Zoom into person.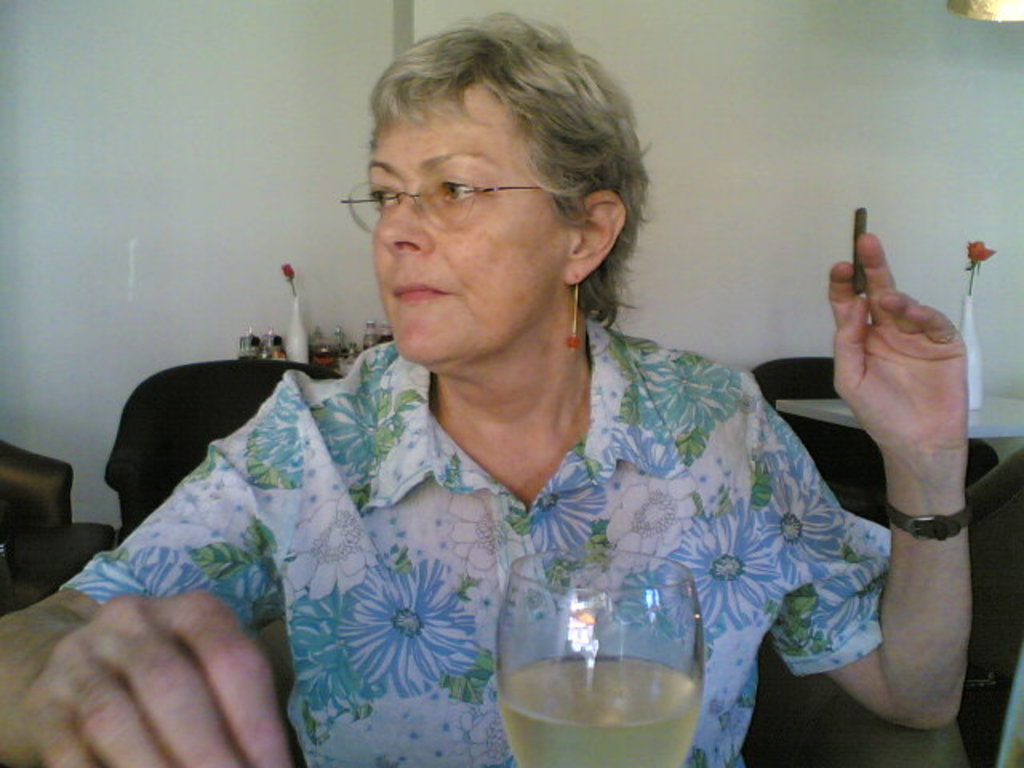
Zoom target: [166,40,926,767].
